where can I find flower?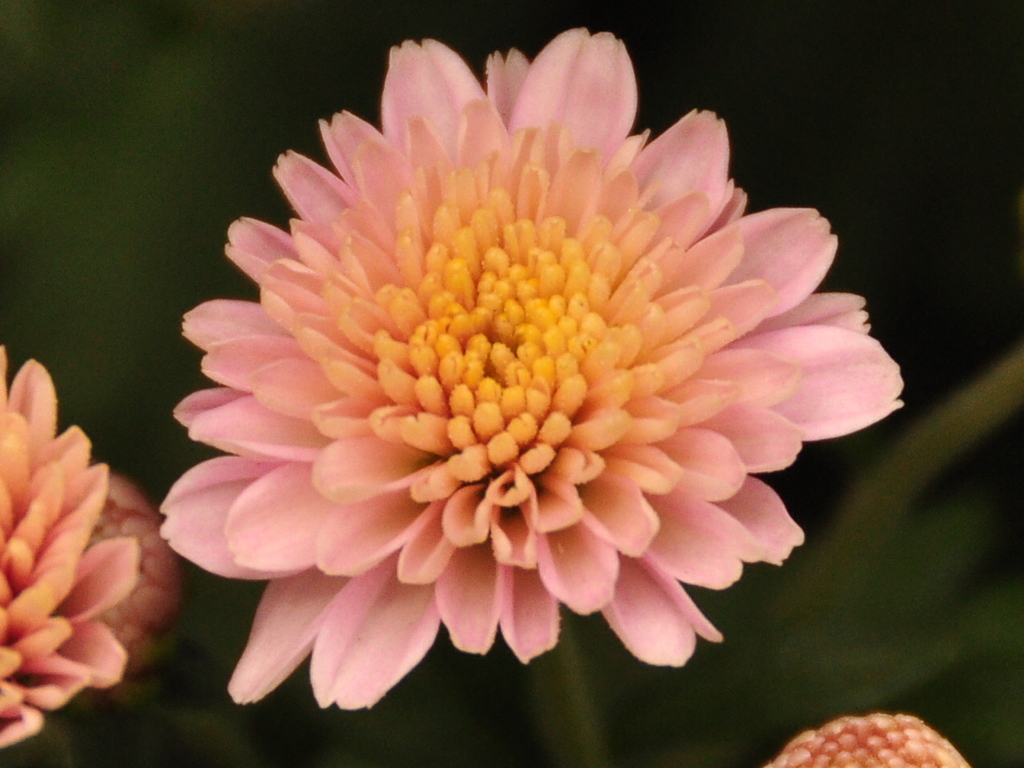
You can find it at box=[761, 710, 970, 767].
